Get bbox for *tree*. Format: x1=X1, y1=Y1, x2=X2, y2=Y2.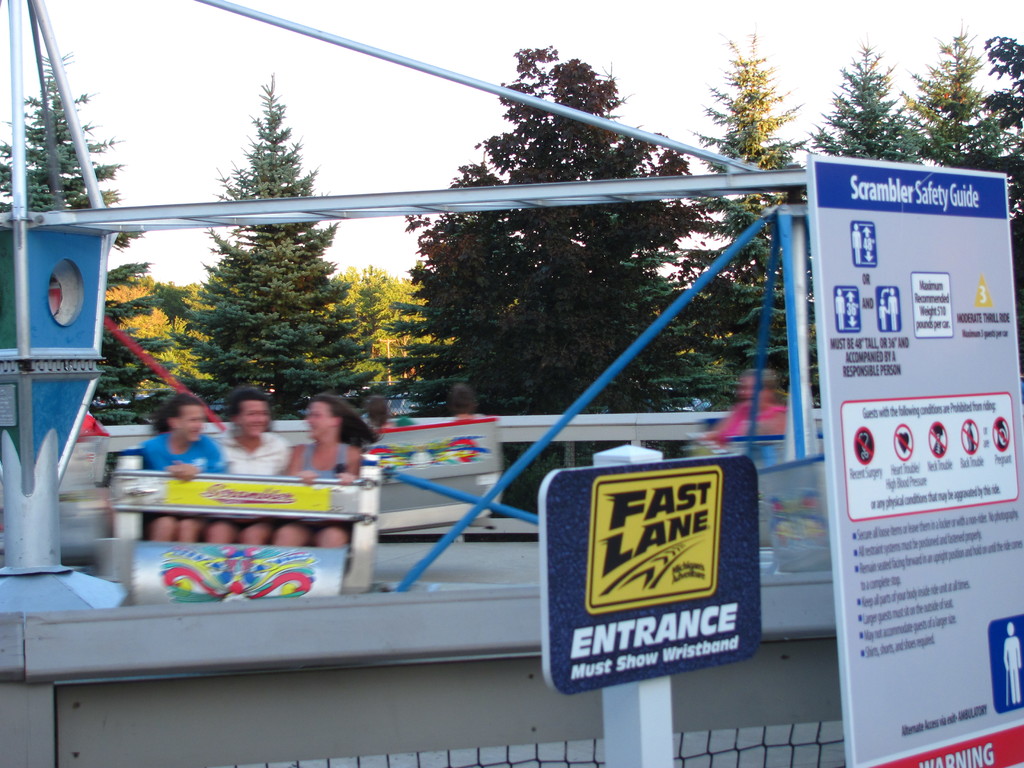
x1=806, y1=3, x2=1023, y2=320.
